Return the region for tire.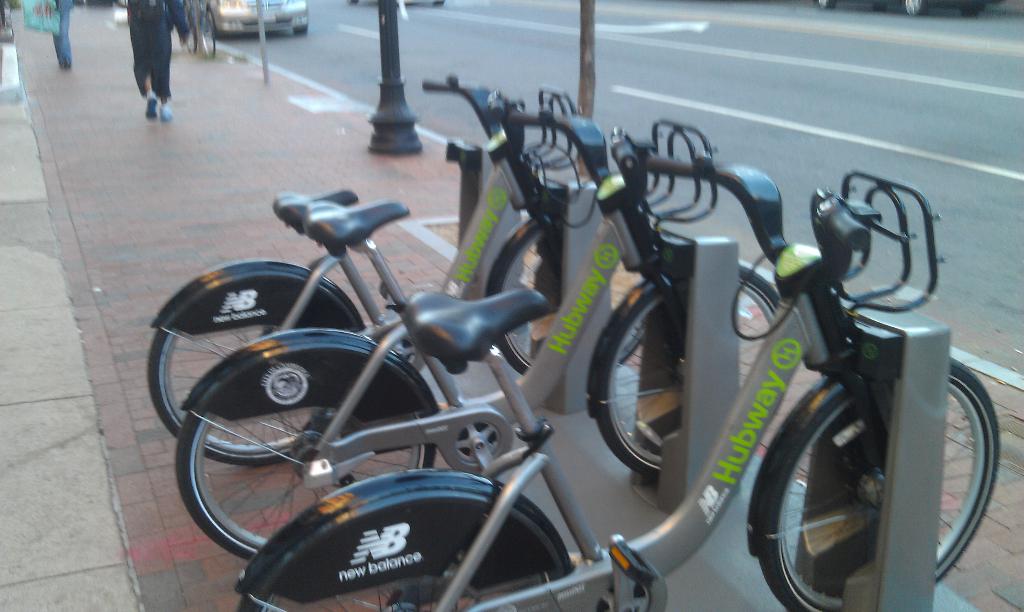
{"left": 179, "top": 412, "right": 436, "bottom": 560}.
